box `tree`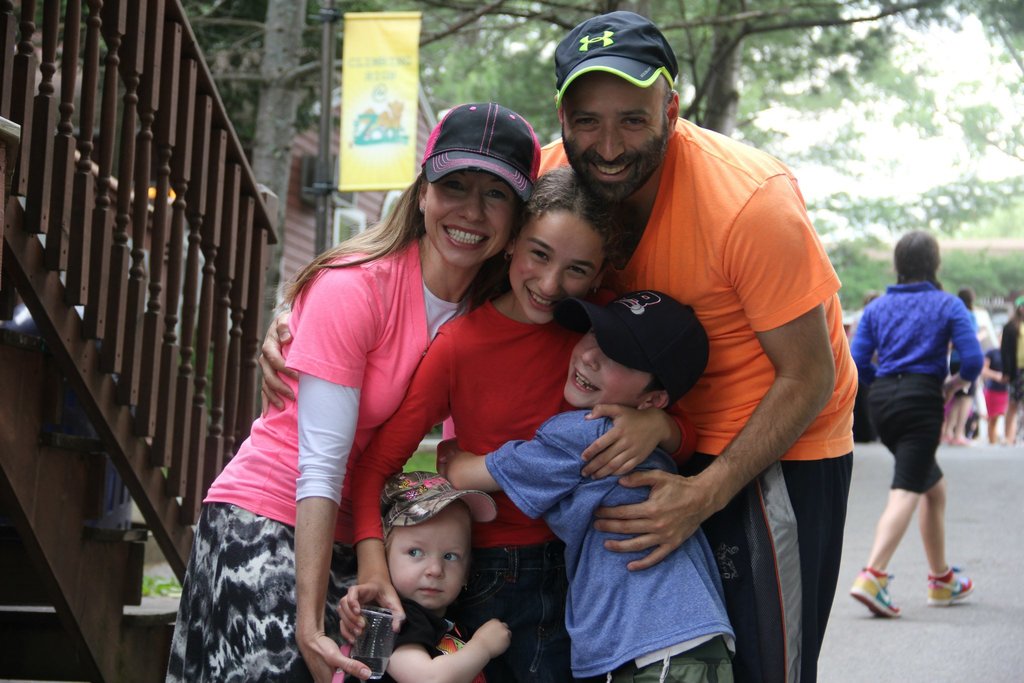
(173, 0, 1023, 310)
